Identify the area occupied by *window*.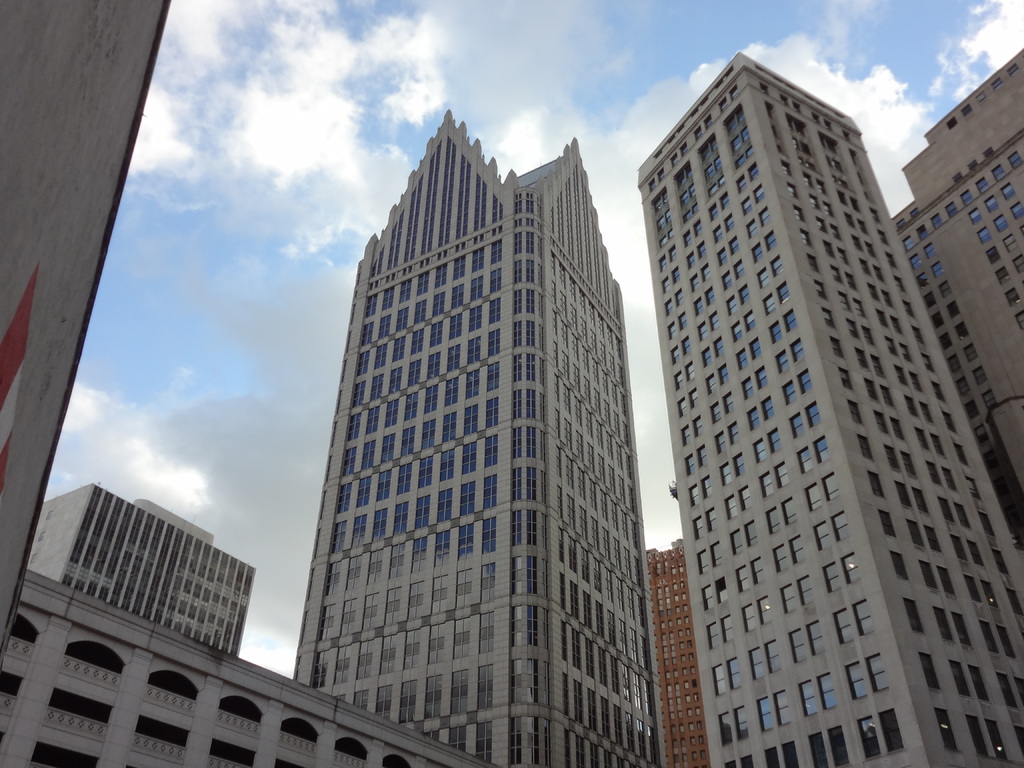
Area: <box>924,461,940,485</box>.
